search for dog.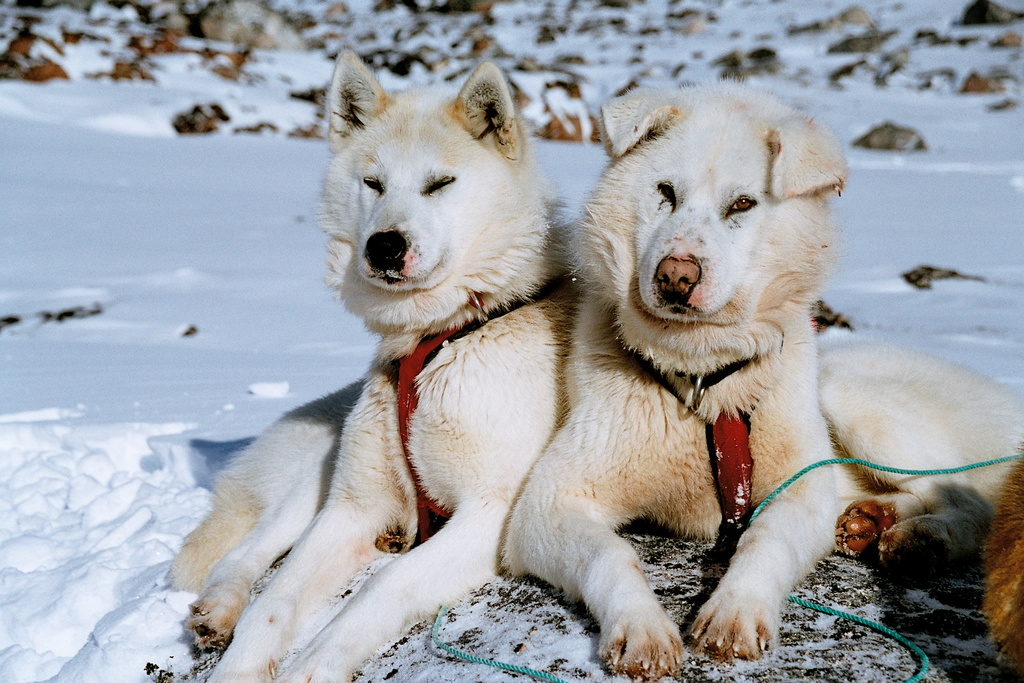
Found at Rect(493, 83, 1023, 682).
